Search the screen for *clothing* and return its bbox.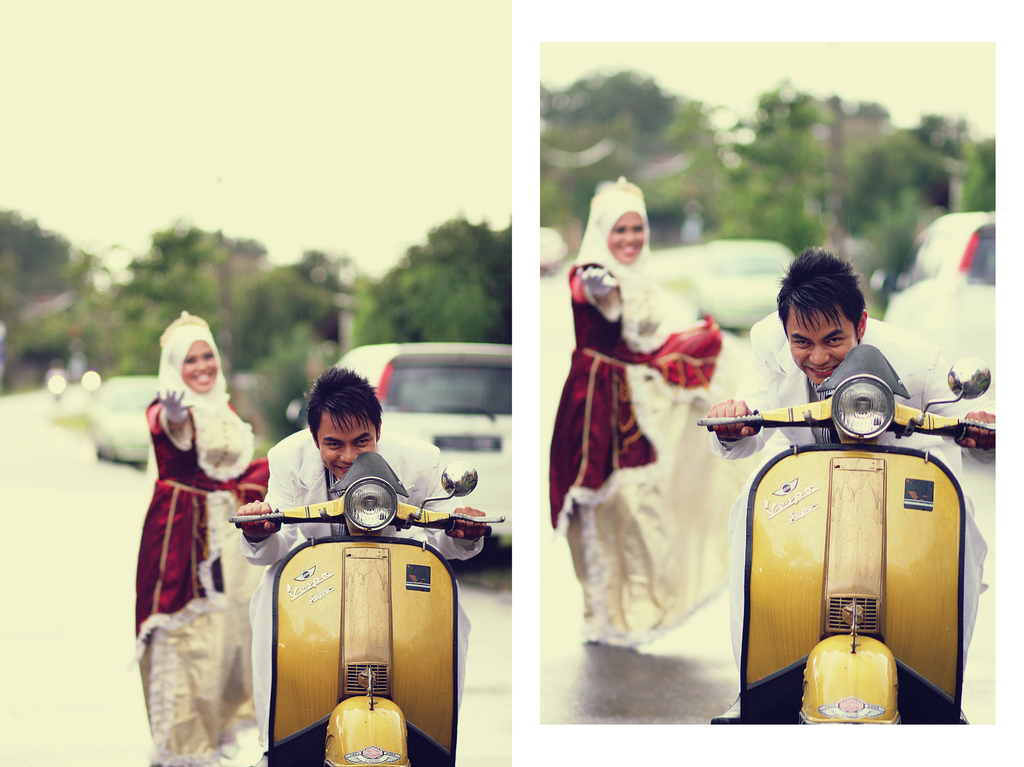
Found: l=125, t=375, r=280, b=766.
